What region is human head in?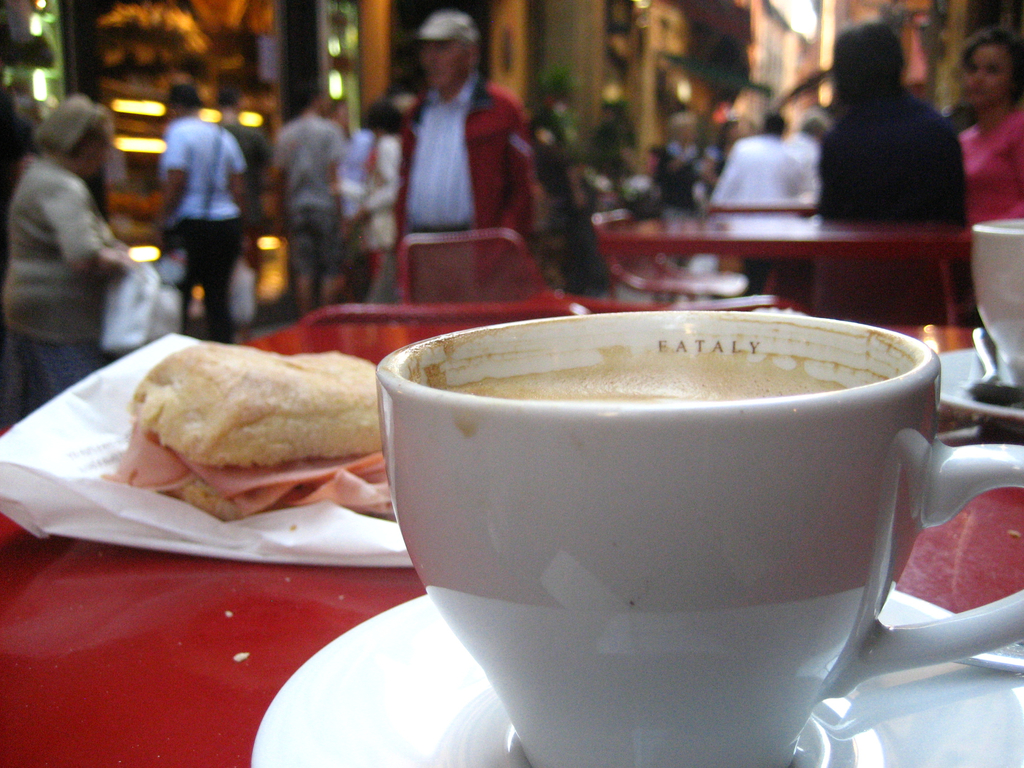
x1=600, y1=100, x2=622, y2=131.
